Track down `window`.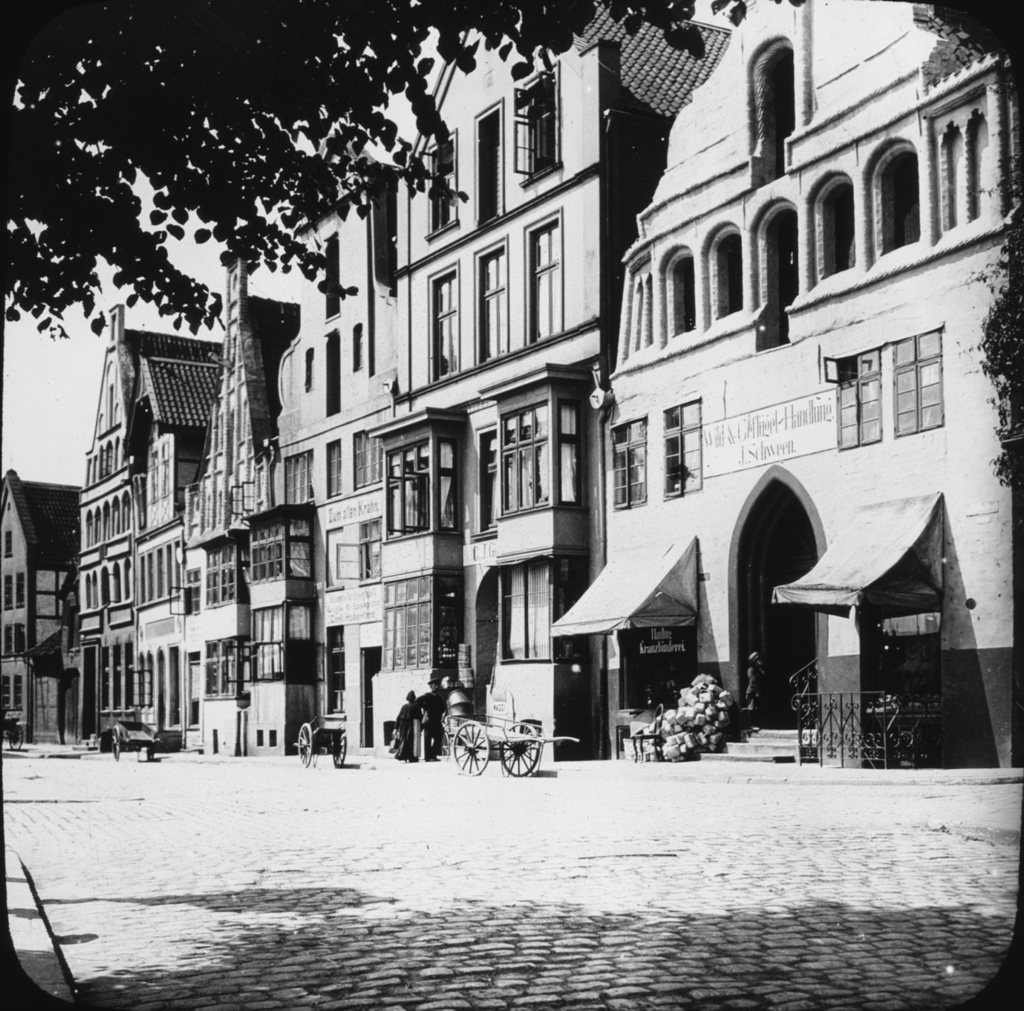
Tracked to {"x1": 499, "y1": 561, "x2": 553, "y2": 663}.
